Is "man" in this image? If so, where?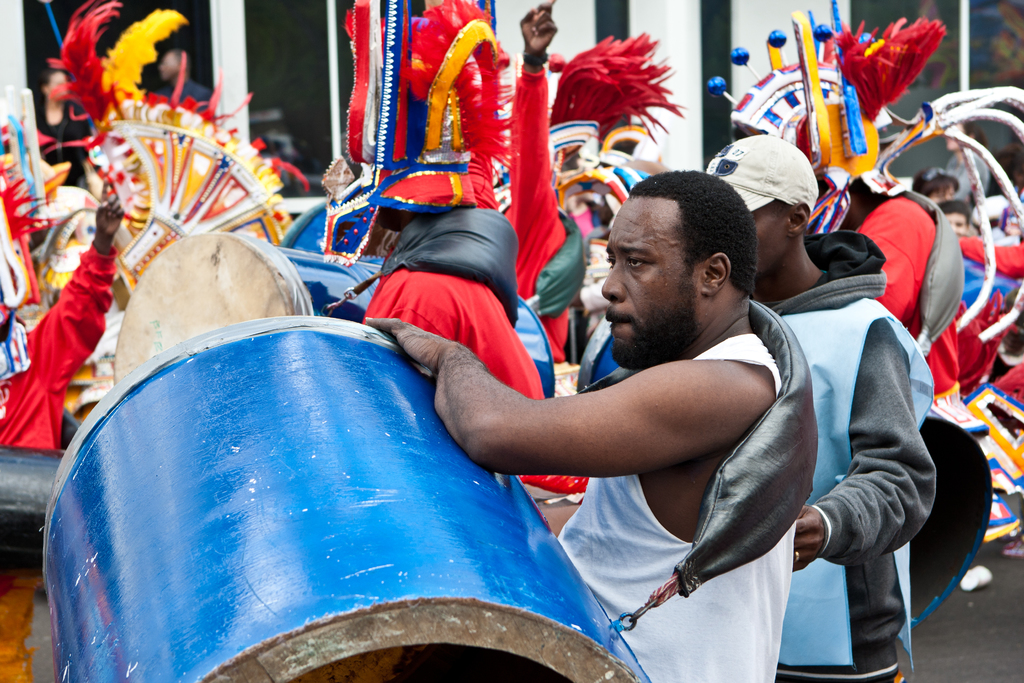
Yes, at left=699, top=129, right=936, bottom=682.
